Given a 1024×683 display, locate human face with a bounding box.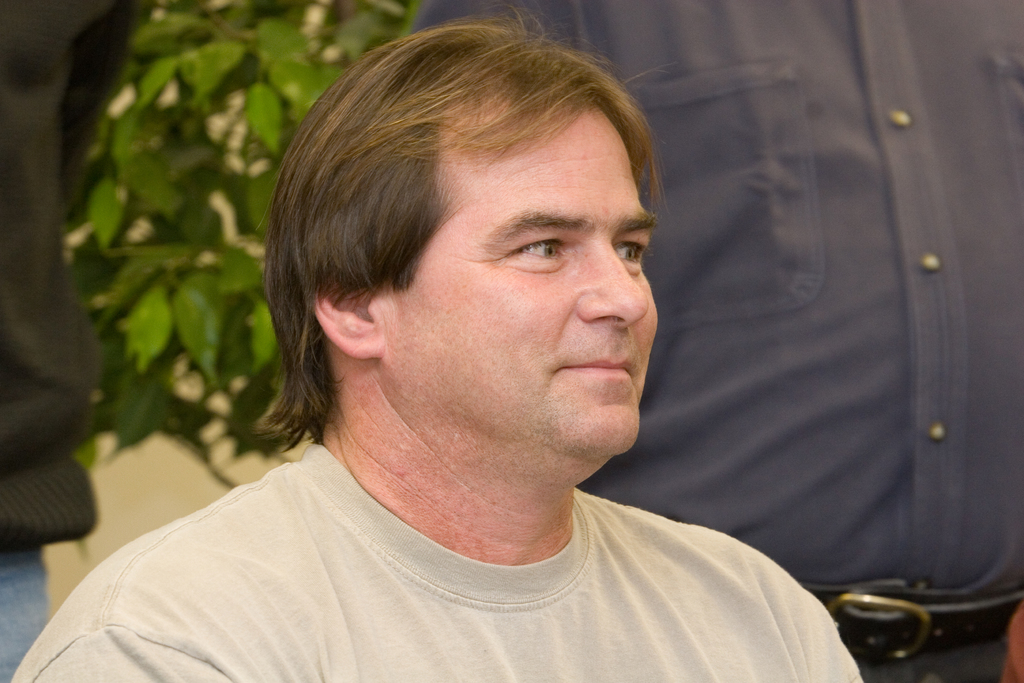
Located: box(378, 108, 661, 480).
